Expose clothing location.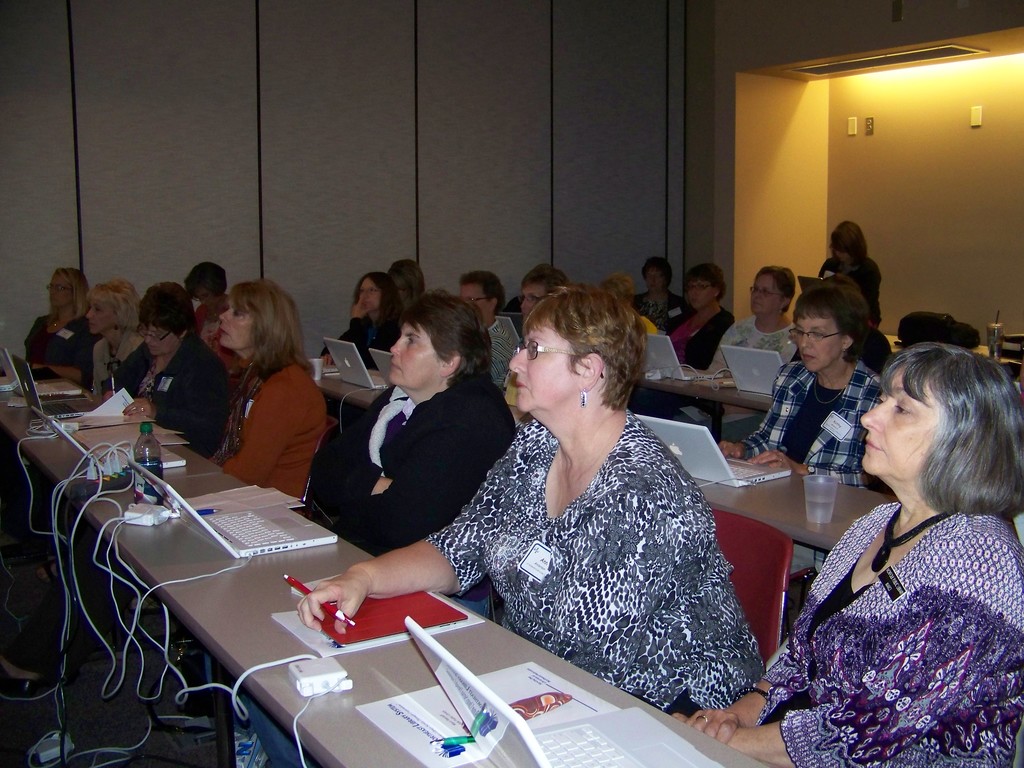
Exposed at BBox(415, 366, 782, 711).
